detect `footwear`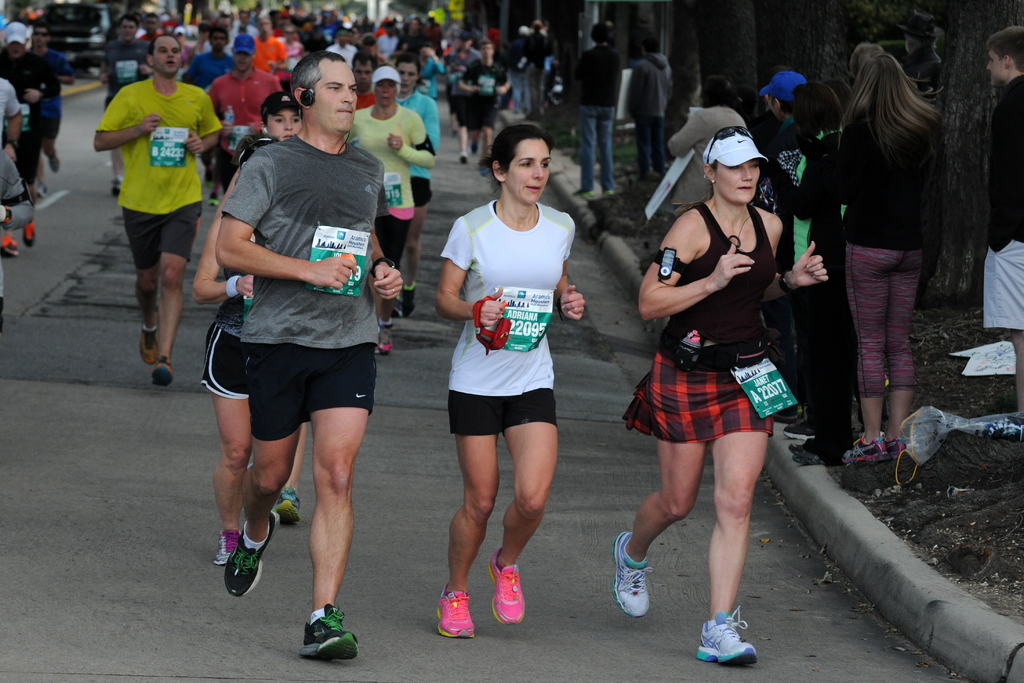
bbox=(49, 154, 61, 176)
